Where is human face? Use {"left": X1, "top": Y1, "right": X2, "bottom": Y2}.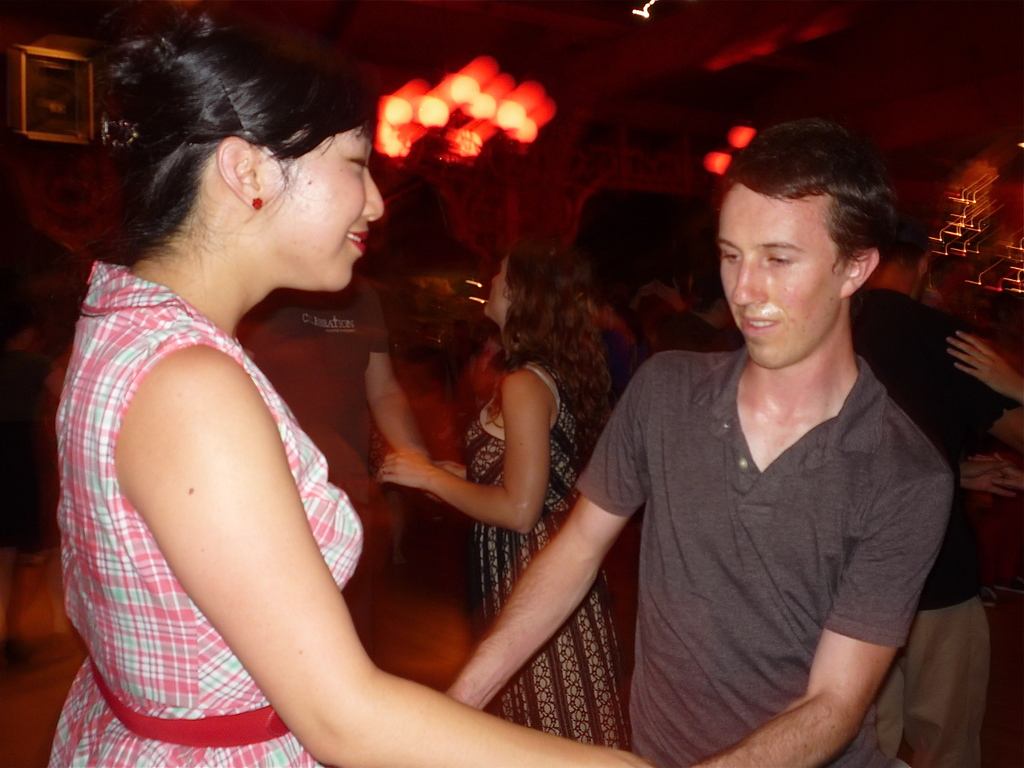
{"left": 714, "top": 182, "right": 851, "bottom": 367}.
